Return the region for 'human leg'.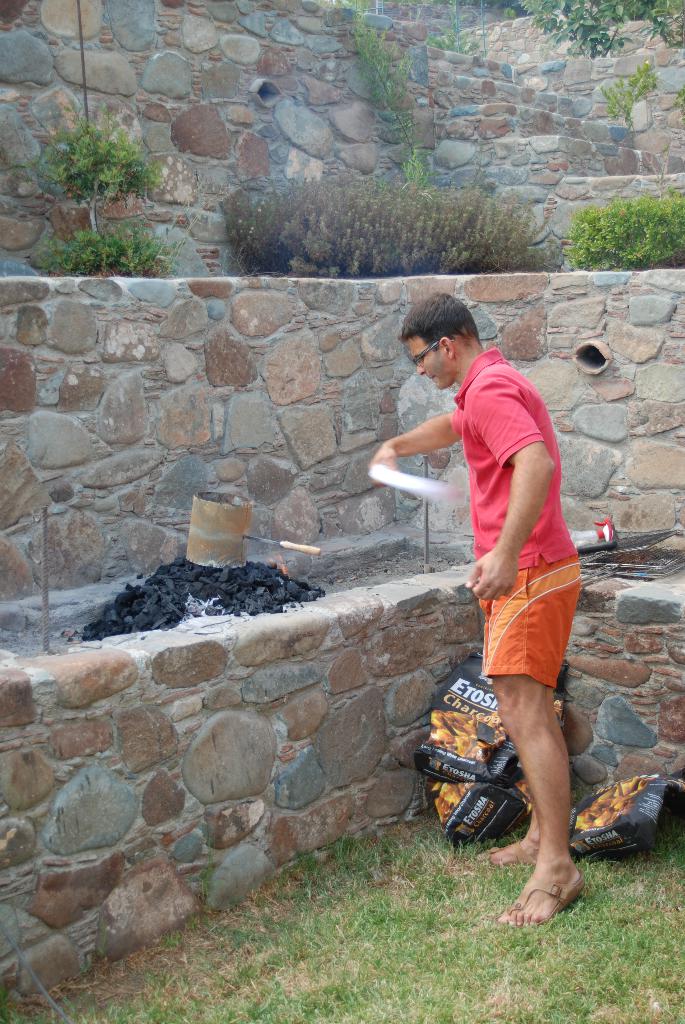
box=[482, 536, 583, 927].
